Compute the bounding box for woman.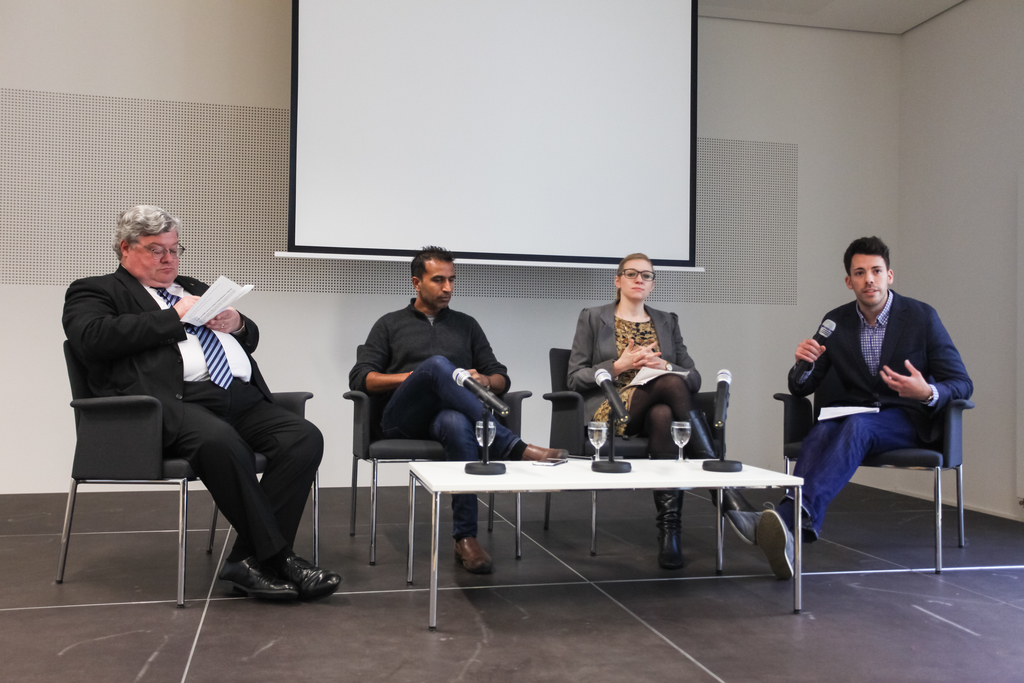
l=571, t=274, r=715, b=464.
